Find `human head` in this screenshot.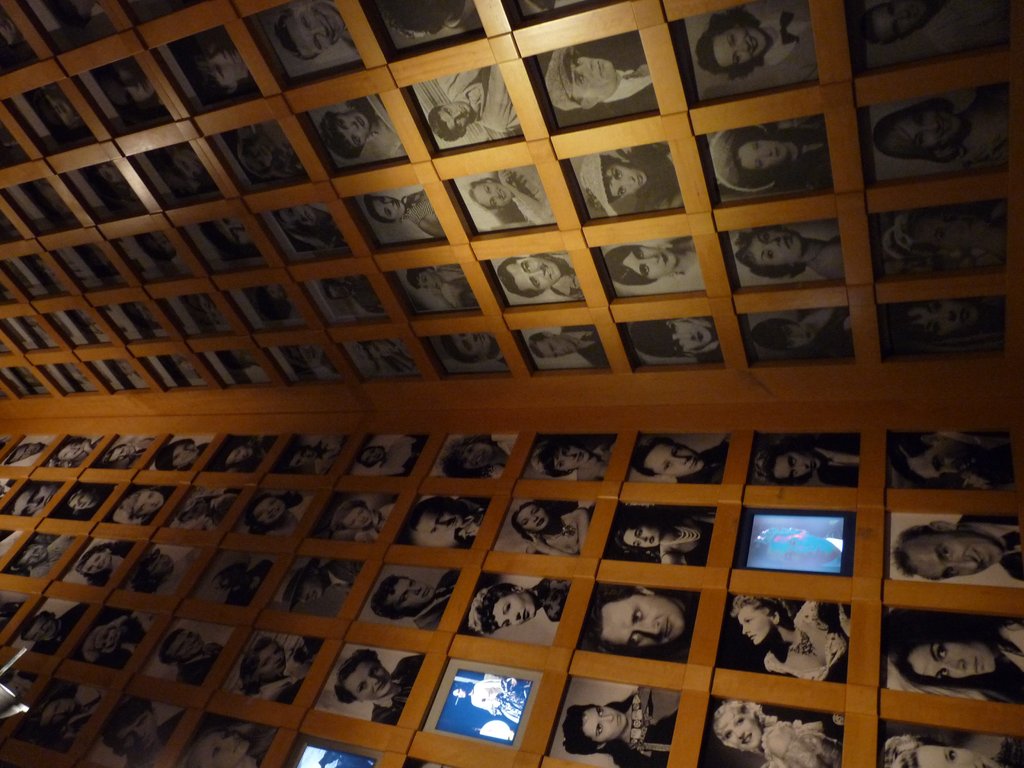
The bounding box for `human head` is 5 483 52 518.
